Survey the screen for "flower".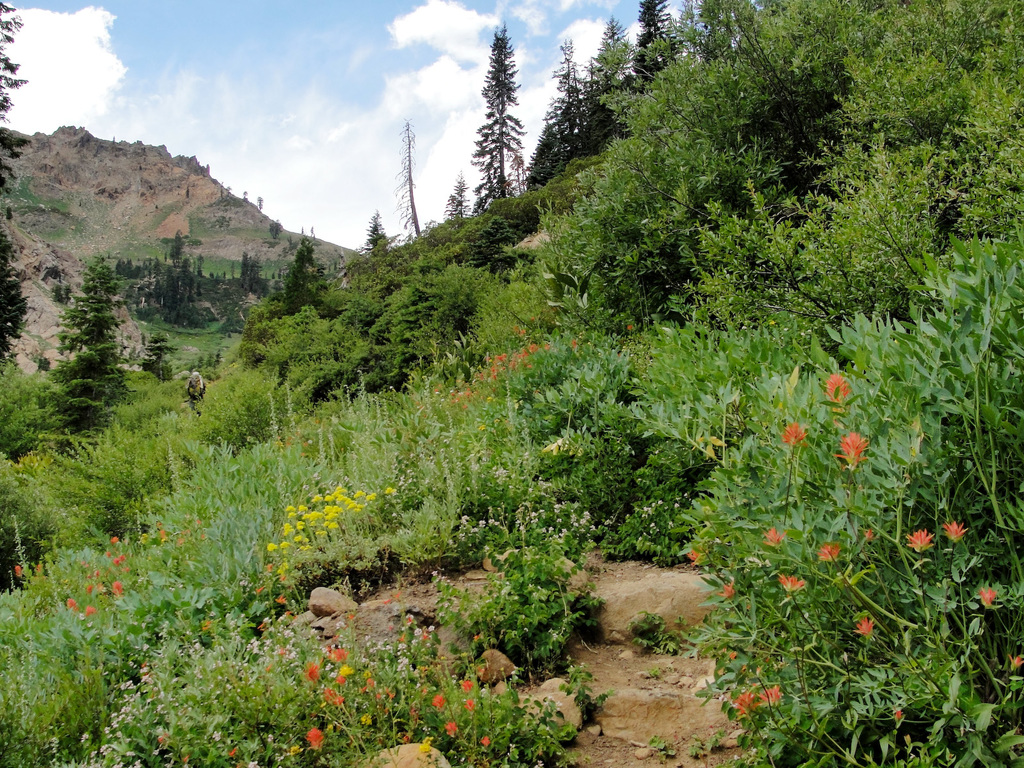
Survey found: l=982, t=589, r=998, b=605.
